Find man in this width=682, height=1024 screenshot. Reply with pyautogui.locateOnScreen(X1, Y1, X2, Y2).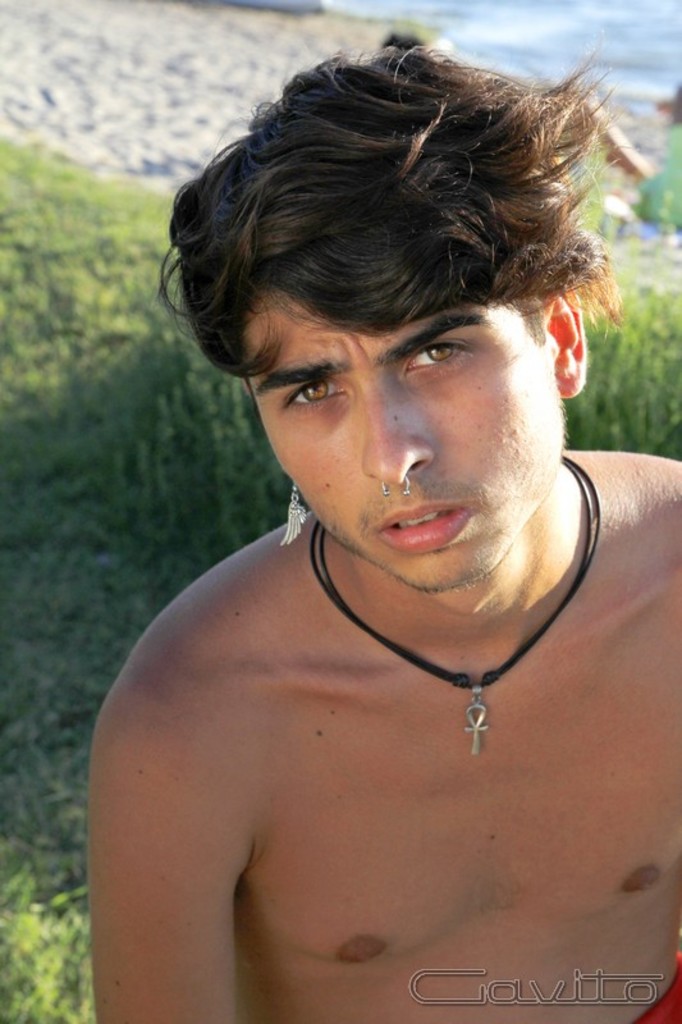
pyautogui.locateOnScreen(84, 52, 681, 1023).
